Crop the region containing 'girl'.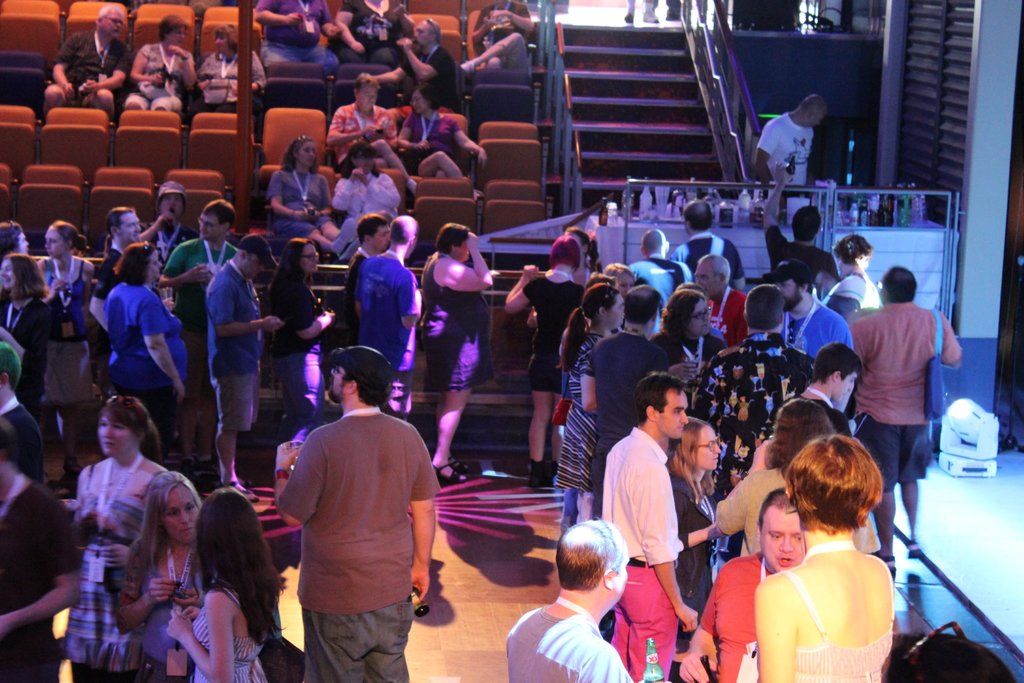
Crop region: 106/230/190/411.
